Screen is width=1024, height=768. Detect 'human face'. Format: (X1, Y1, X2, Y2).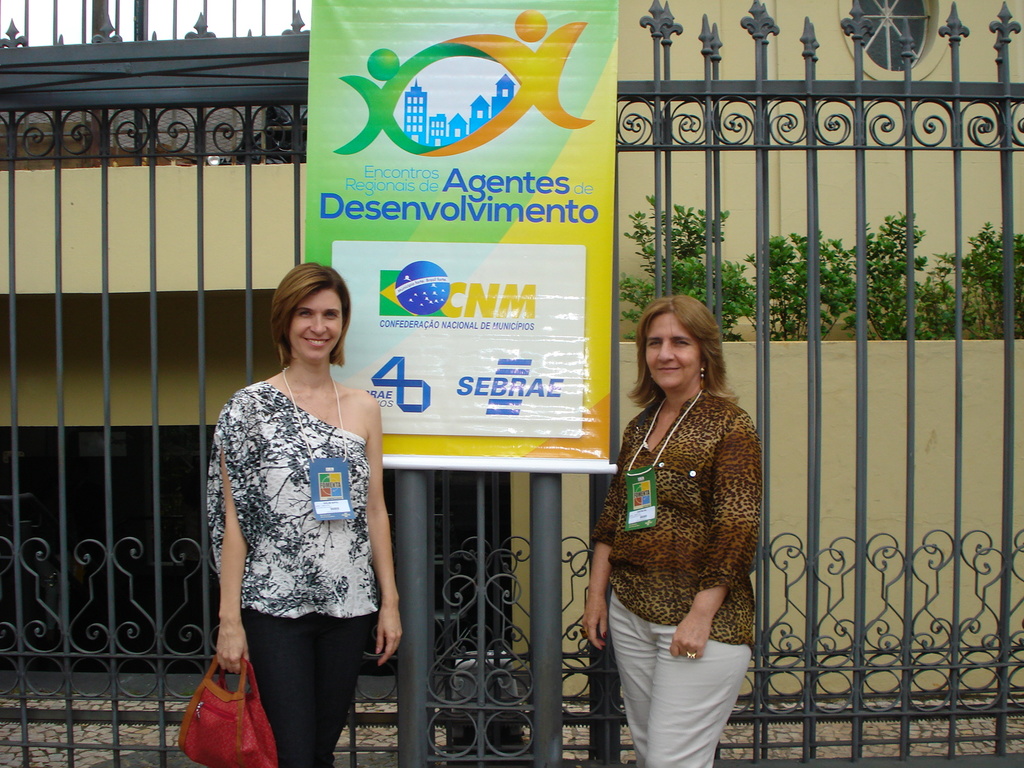
(285, 286, 340, 356).
